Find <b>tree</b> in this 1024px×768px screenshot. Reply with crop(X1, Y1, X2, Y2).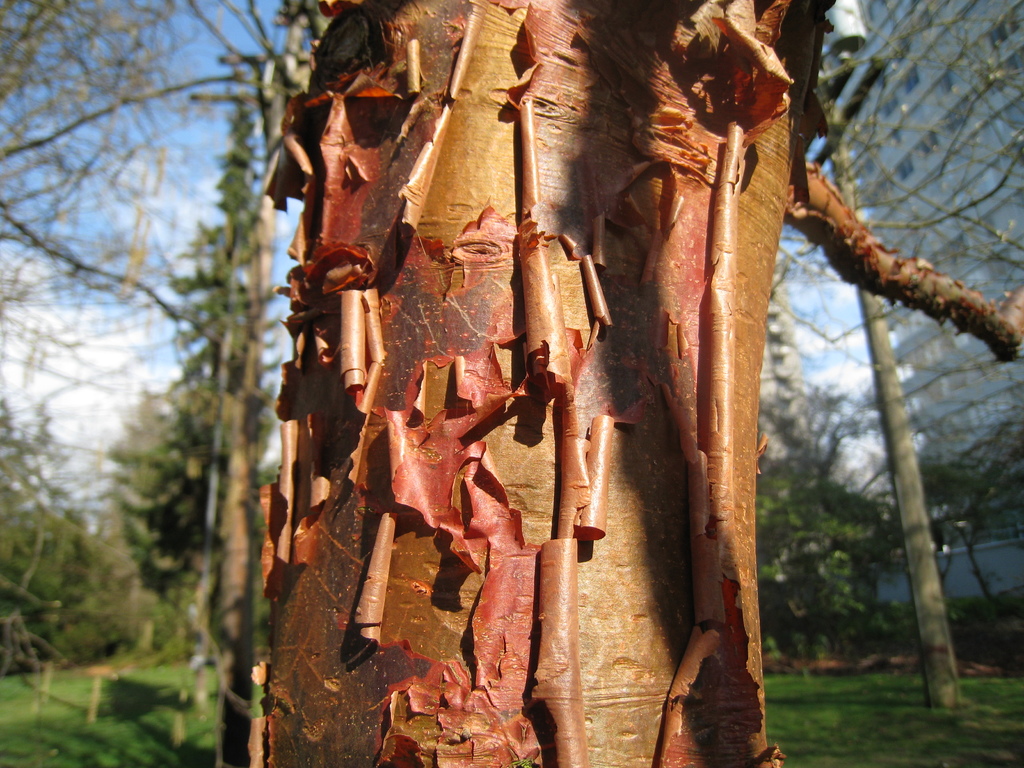
crop(922, 410, 1023, 621).
